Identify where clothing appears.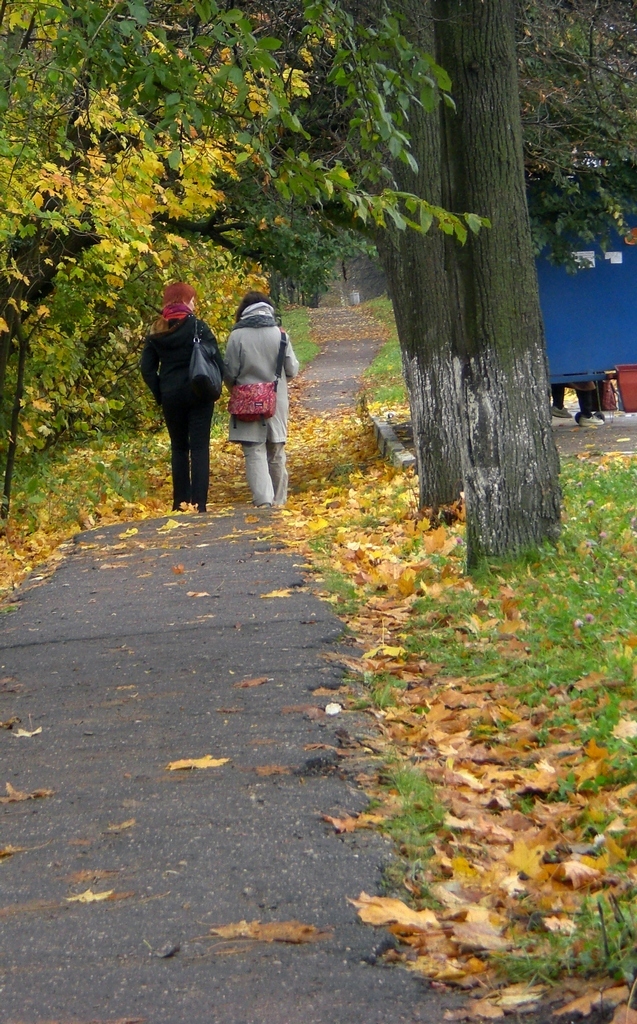
Appears at x1=139 y1=317 x2=217 y2=496.
